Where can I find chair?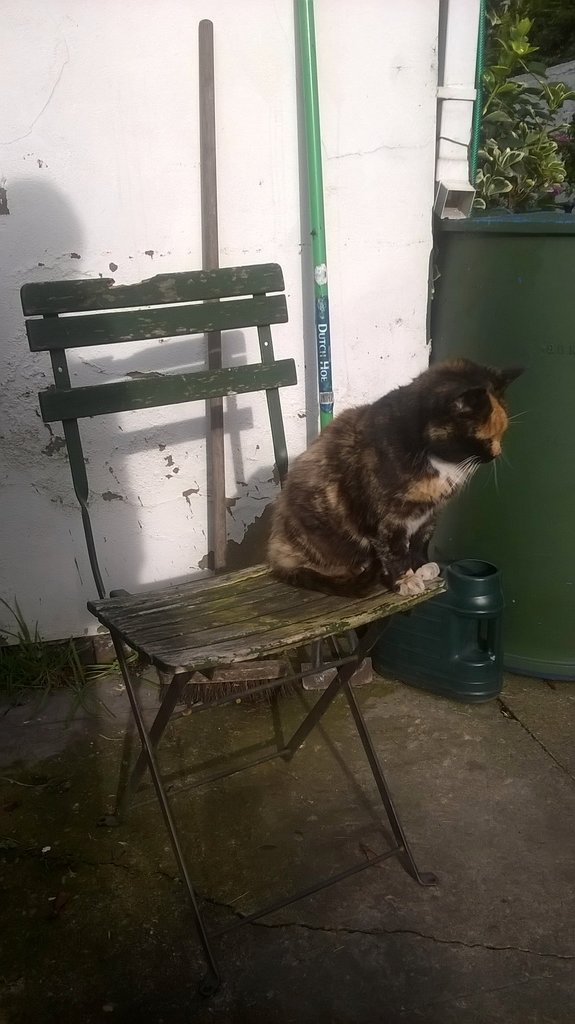
You can find it at 84:336:458:971.
